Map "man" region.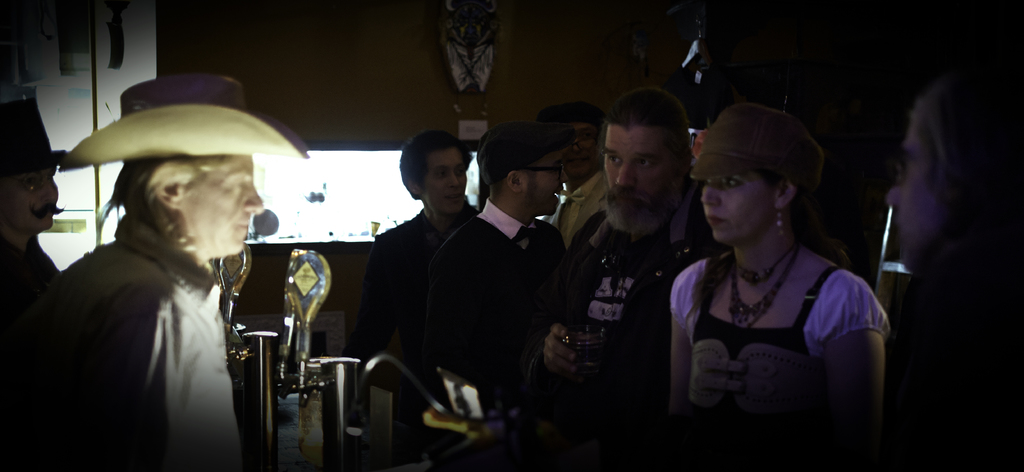
Mapped to box(0, 101, 63, 471).
